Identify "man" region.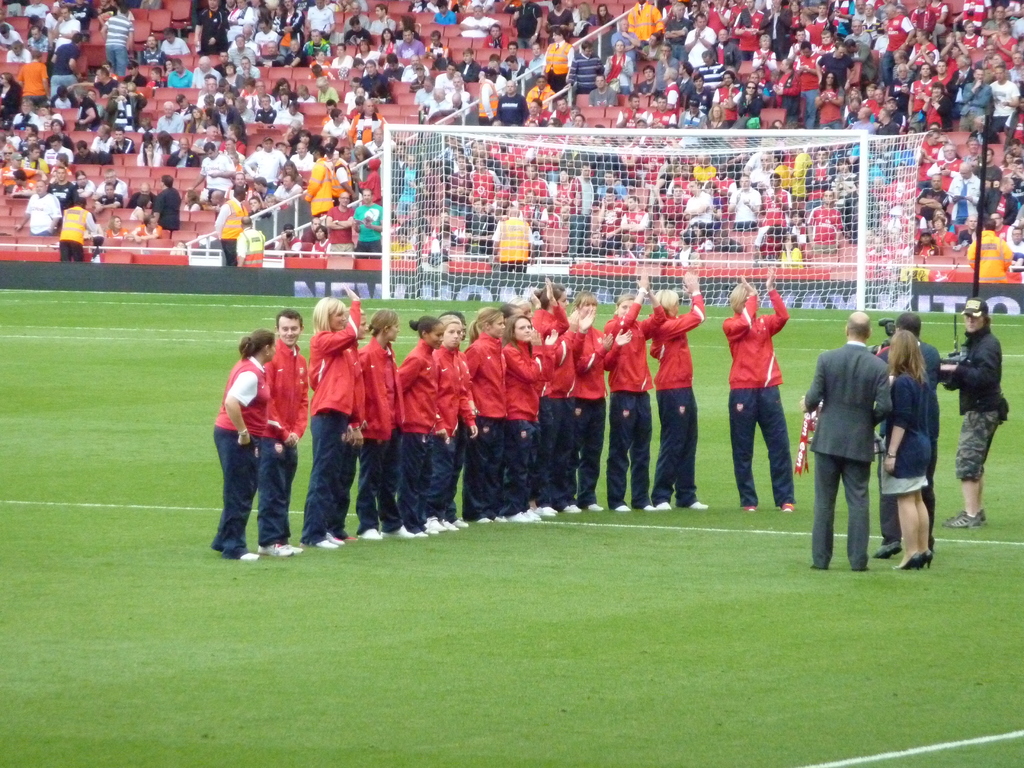
Region: left=459, top=4, right=494, bottom=29.
